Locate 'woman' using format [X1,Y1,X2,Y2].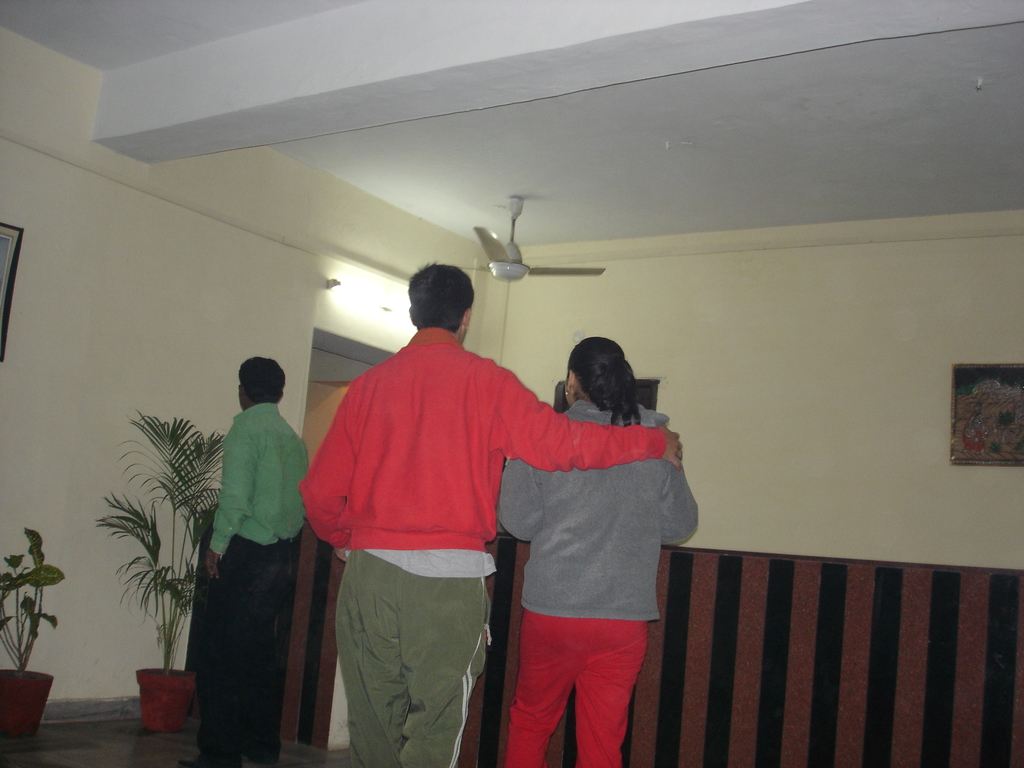
[445,287,696,762].
